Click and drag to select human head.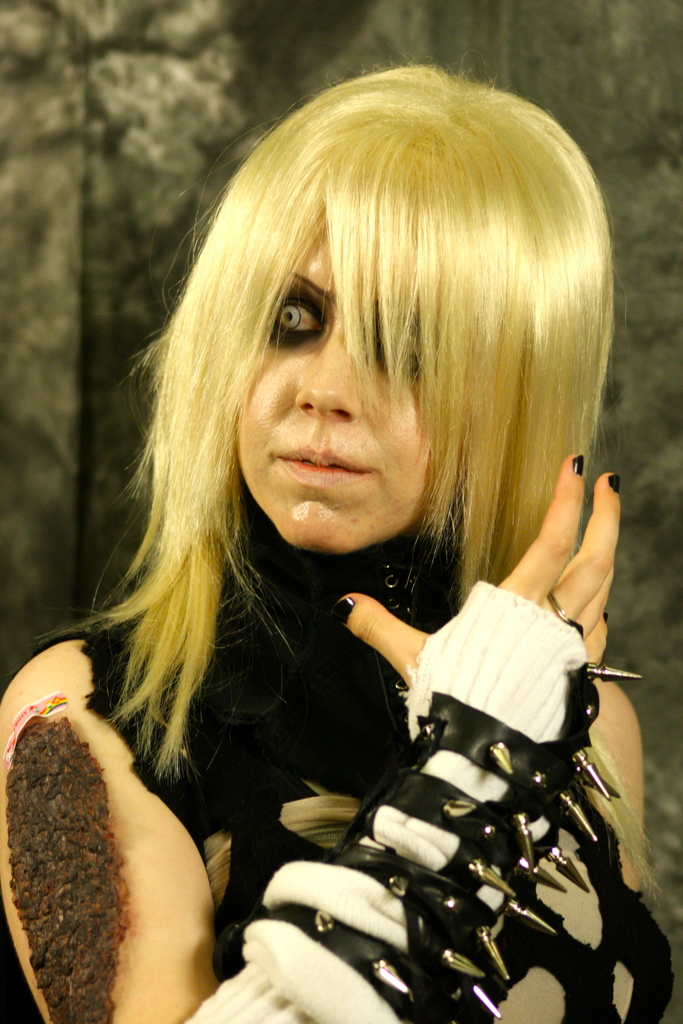
Selection: select_region(152, 40, 618, 547).
